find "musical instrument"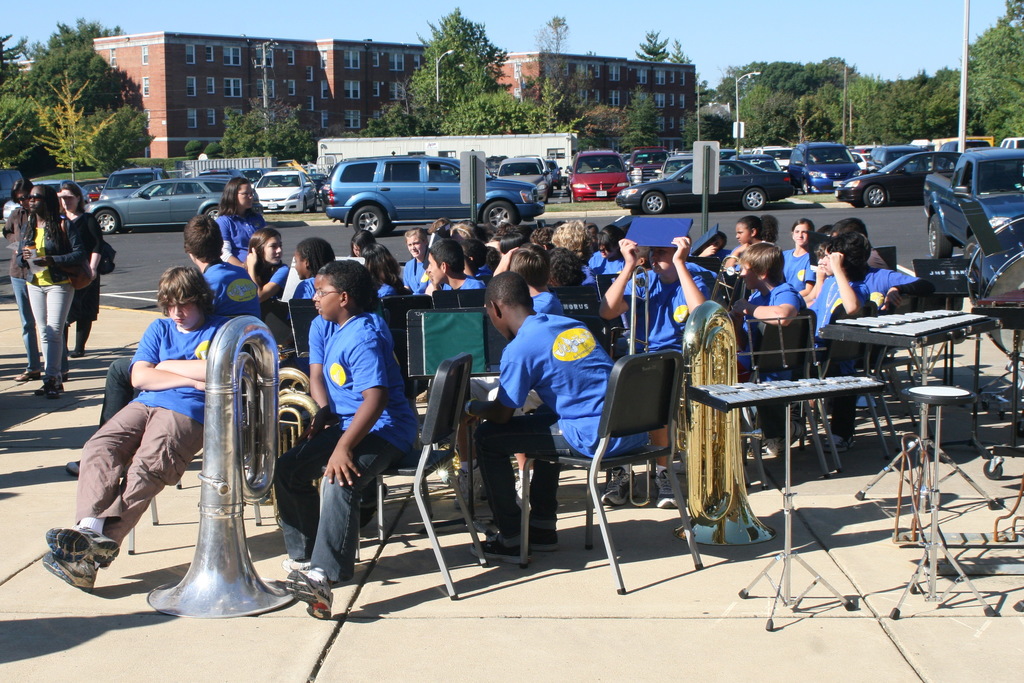
locate(704, 251, 742, 313)
